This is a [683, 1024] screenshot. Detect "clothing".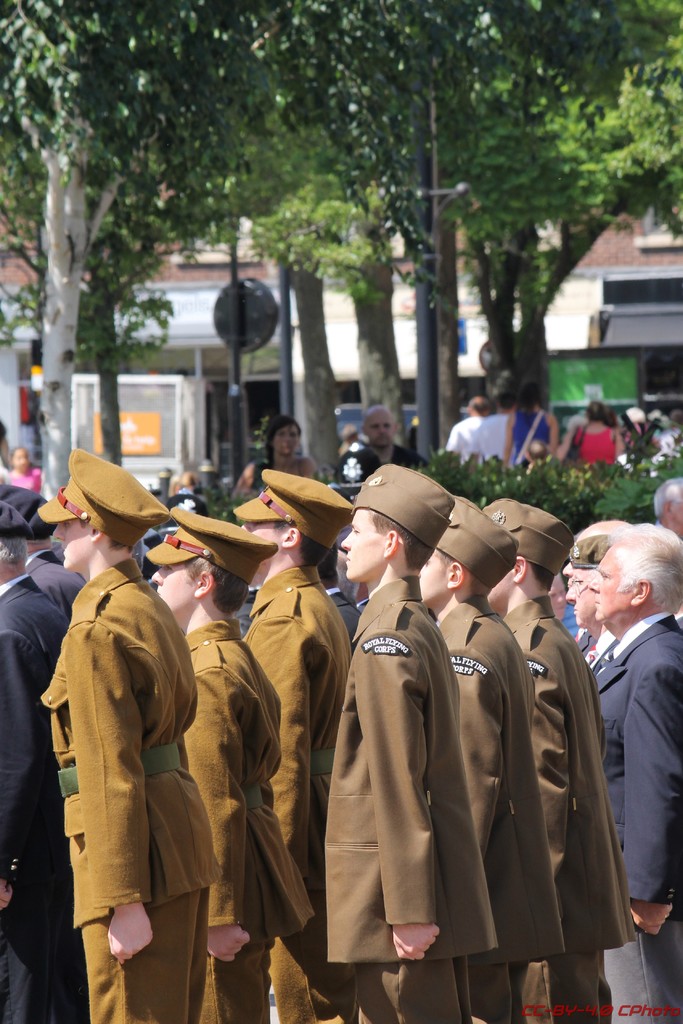
pyautogui.locateOnScreen(322, 538, 495, 1019).
